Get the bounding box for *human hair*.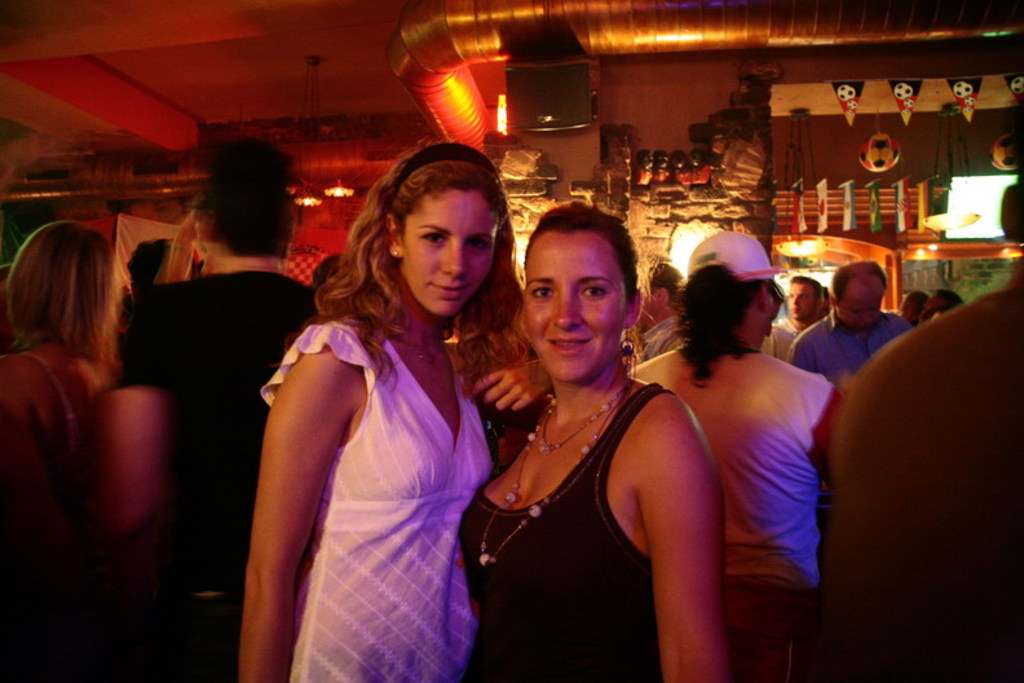
<region>794, 277, 818, 300</region>.
